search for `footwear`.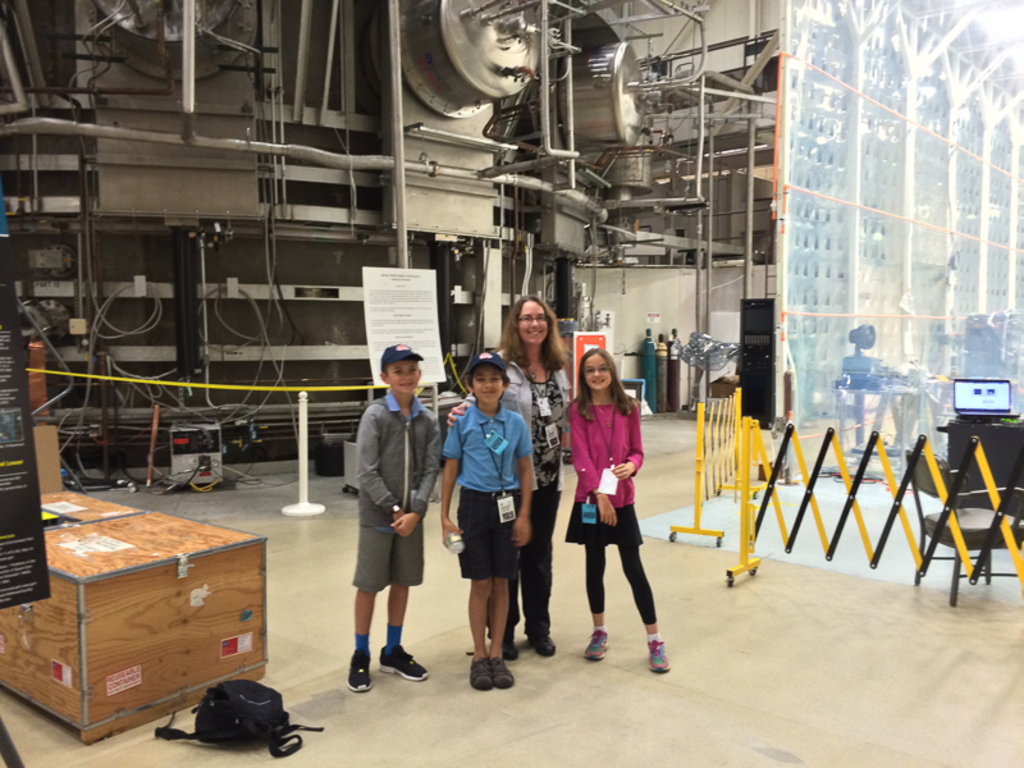
Found at x1=644 y1=637 x2=671 y2=672.
